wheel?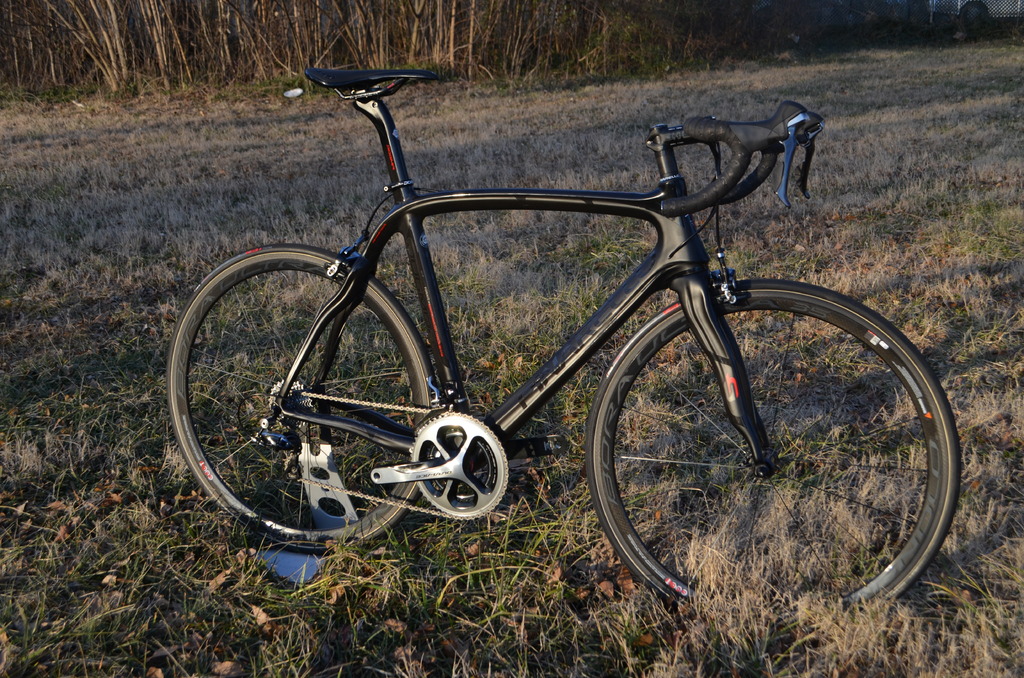
pyautogui.locateOnScreen(159, 235, 451, 547)
